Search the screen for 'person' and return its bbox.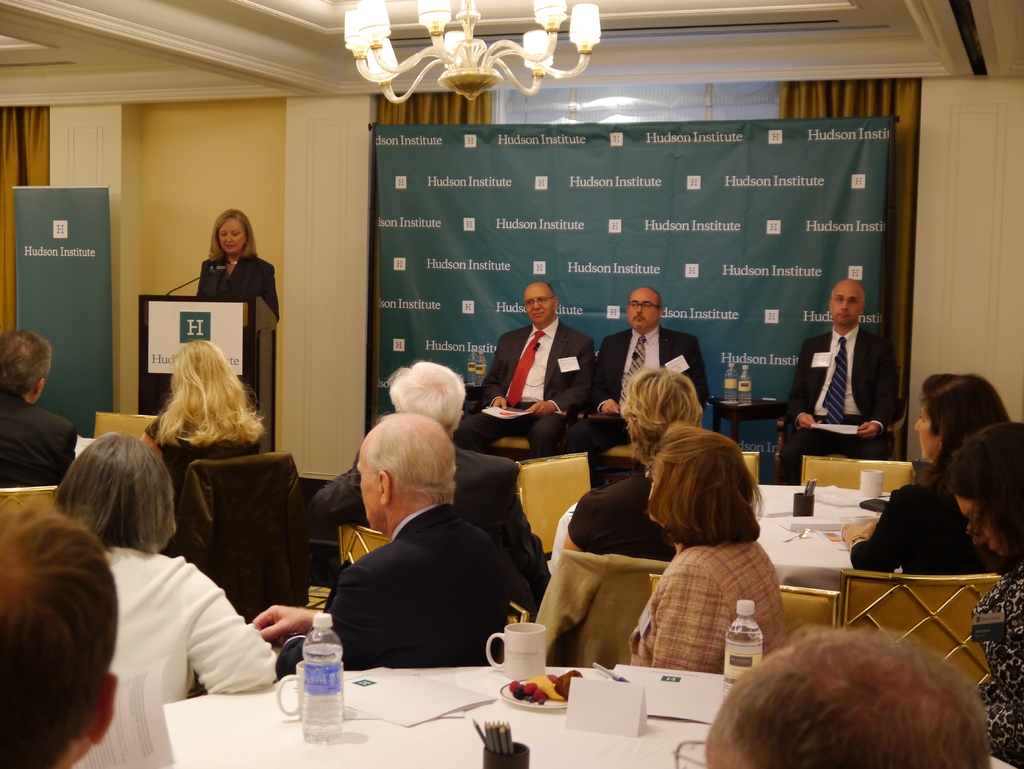
Found: <box>460,281,598,464</box>.
